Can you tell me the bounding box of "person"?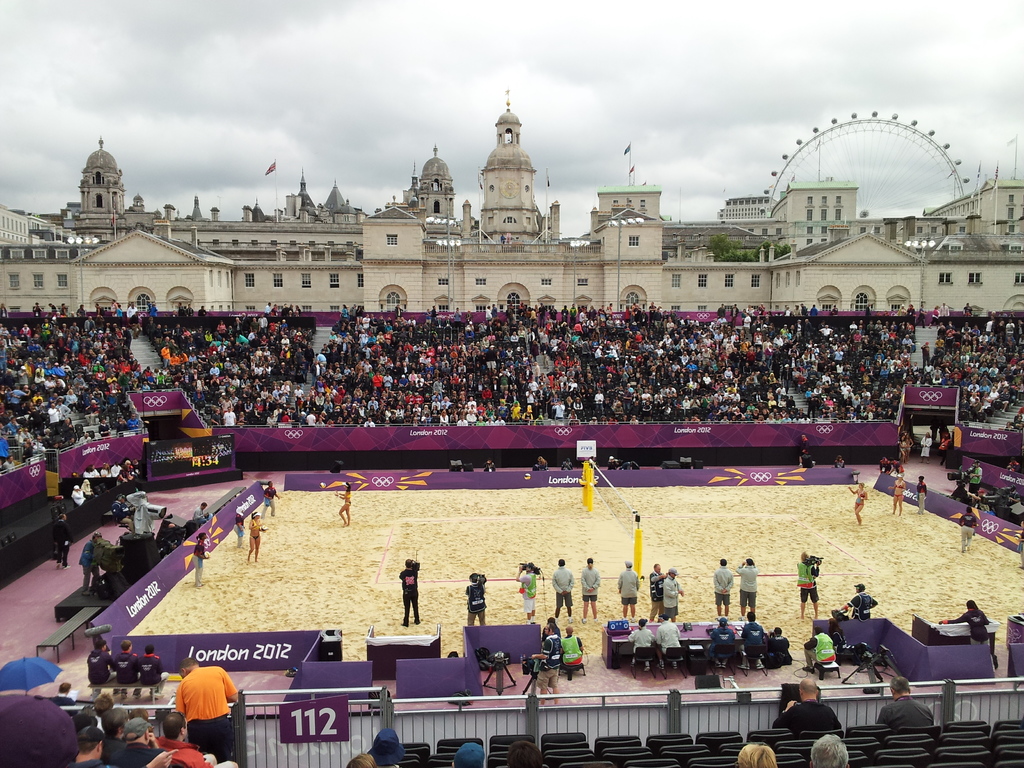
957 505 973 554.
